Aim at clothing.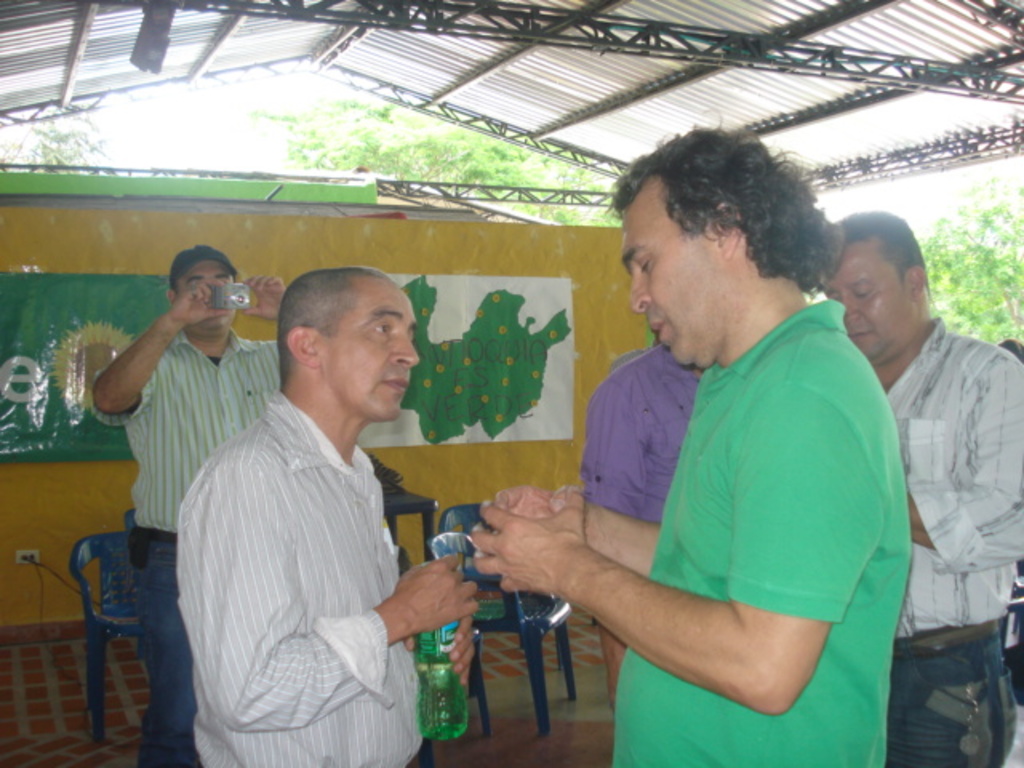
Aimed at box=[611, 298, 918, 766].
